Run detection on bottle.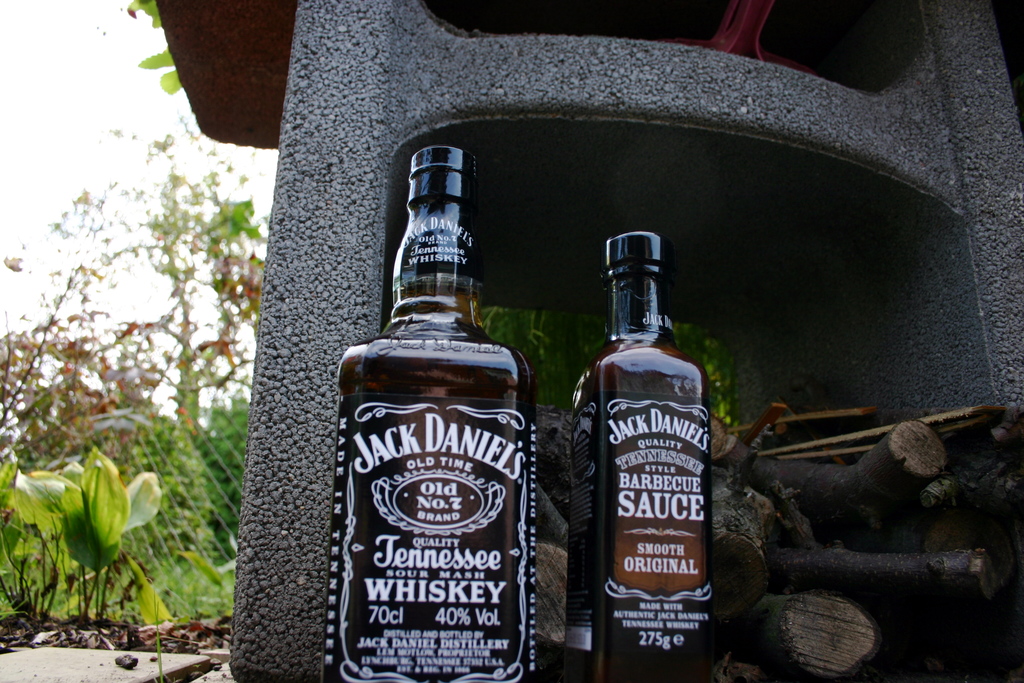
Result: bbox(562, 227, 712, 682).
